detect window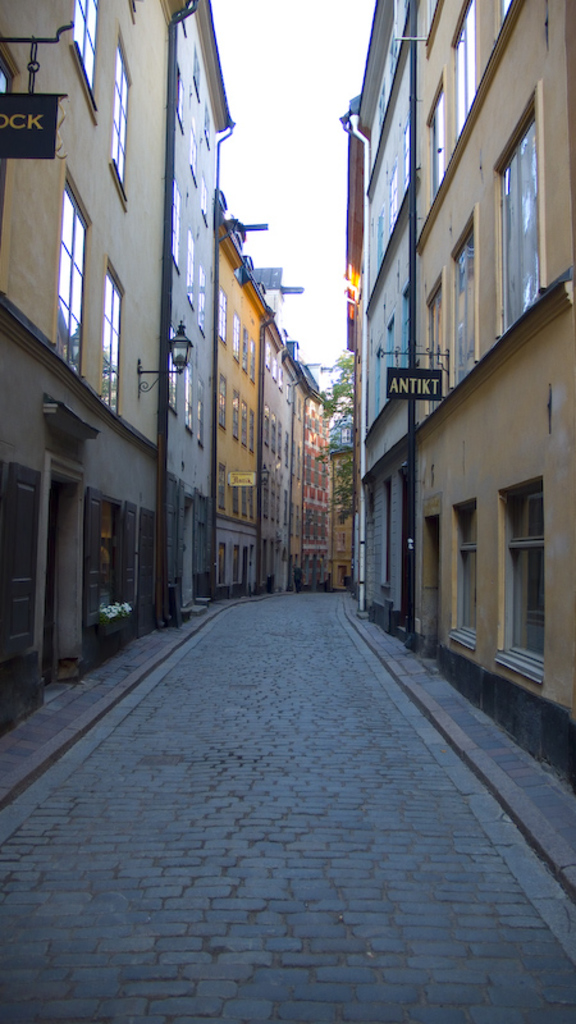
{"x1": 452, "y1": 0, "x2": 477, "y2": 141}
